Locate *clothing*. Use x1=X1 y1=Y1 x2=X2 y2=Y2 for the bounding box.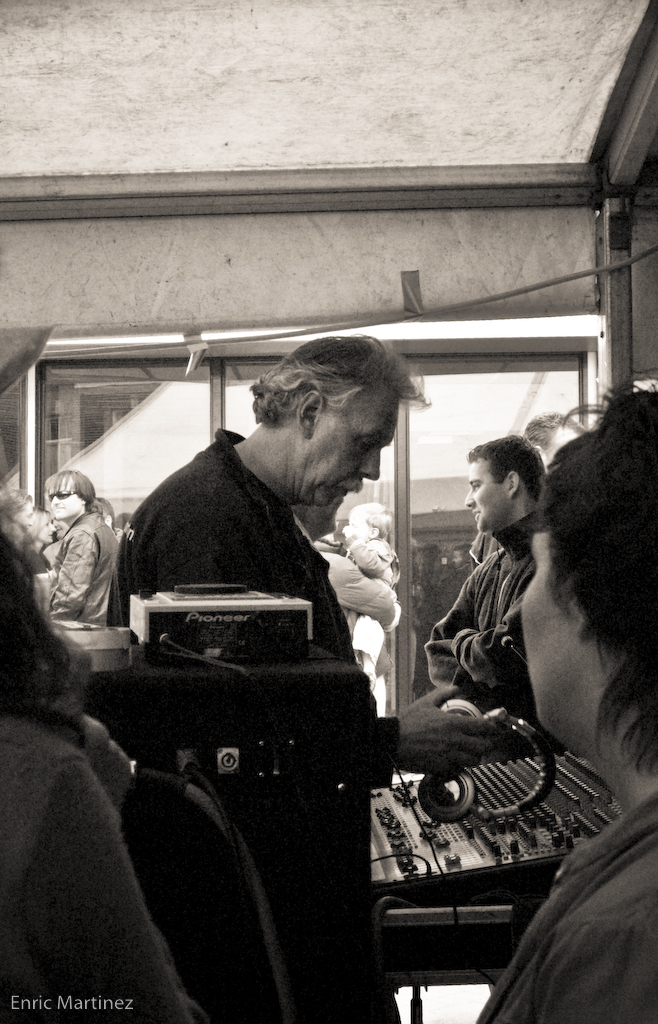
x1=40 y1=525 x2=109 y2=630.
